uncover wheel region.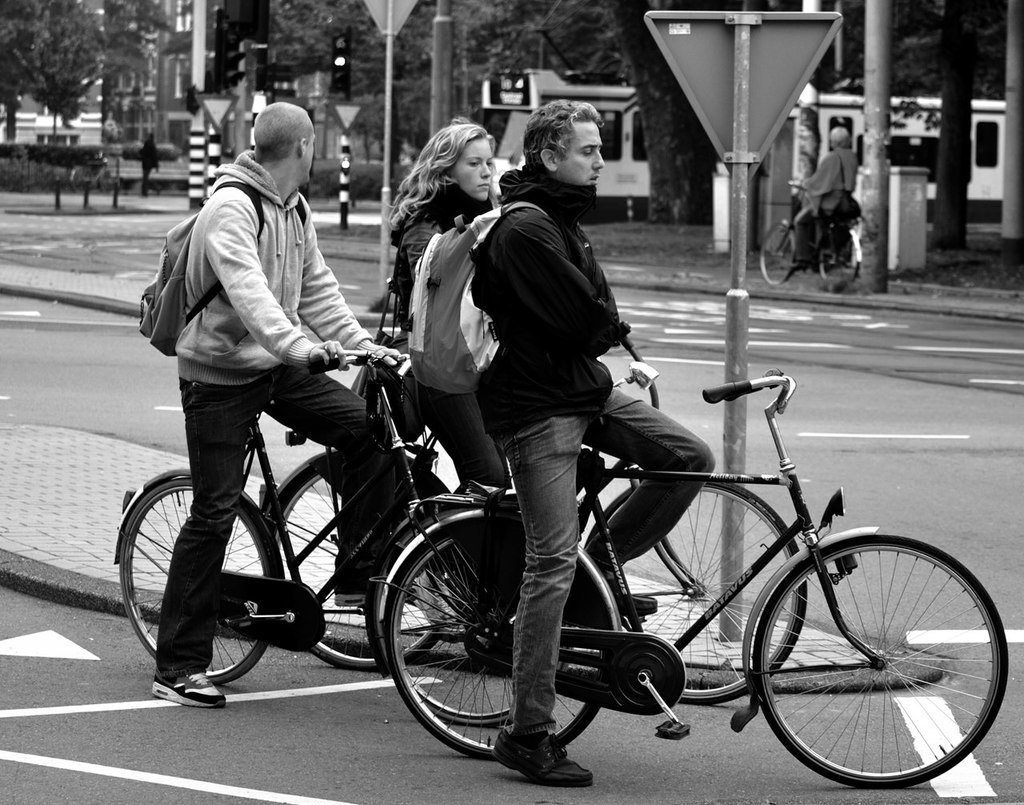
Uncovered: (582,477,812,707).
